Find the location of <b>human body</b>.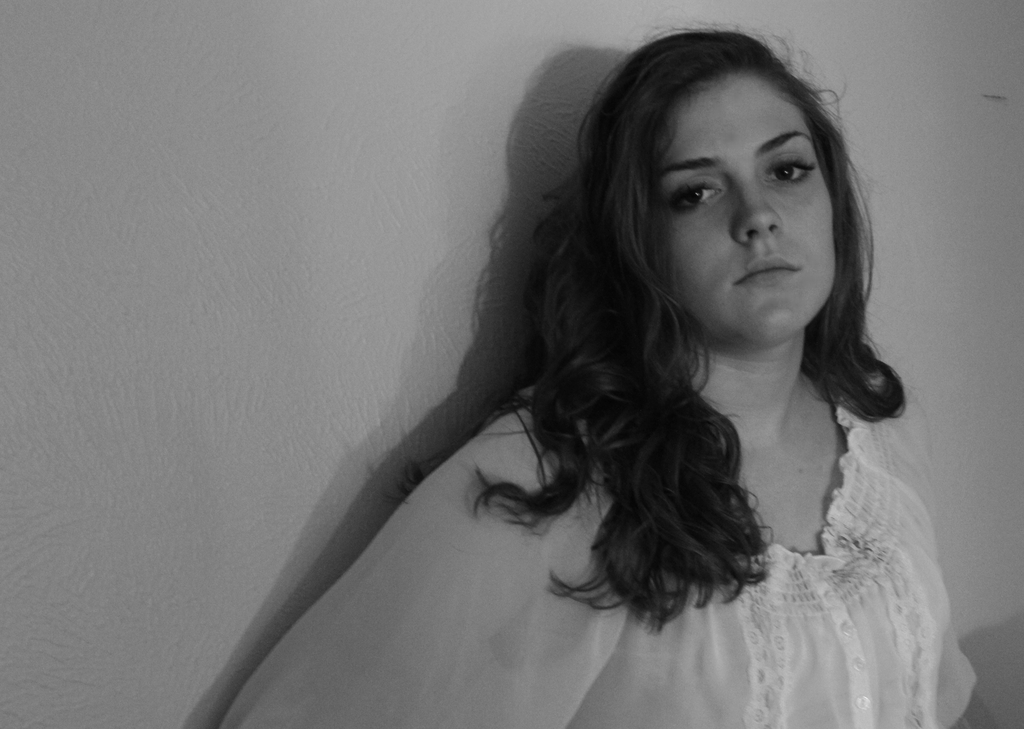
Location: (209,55,996,728).
